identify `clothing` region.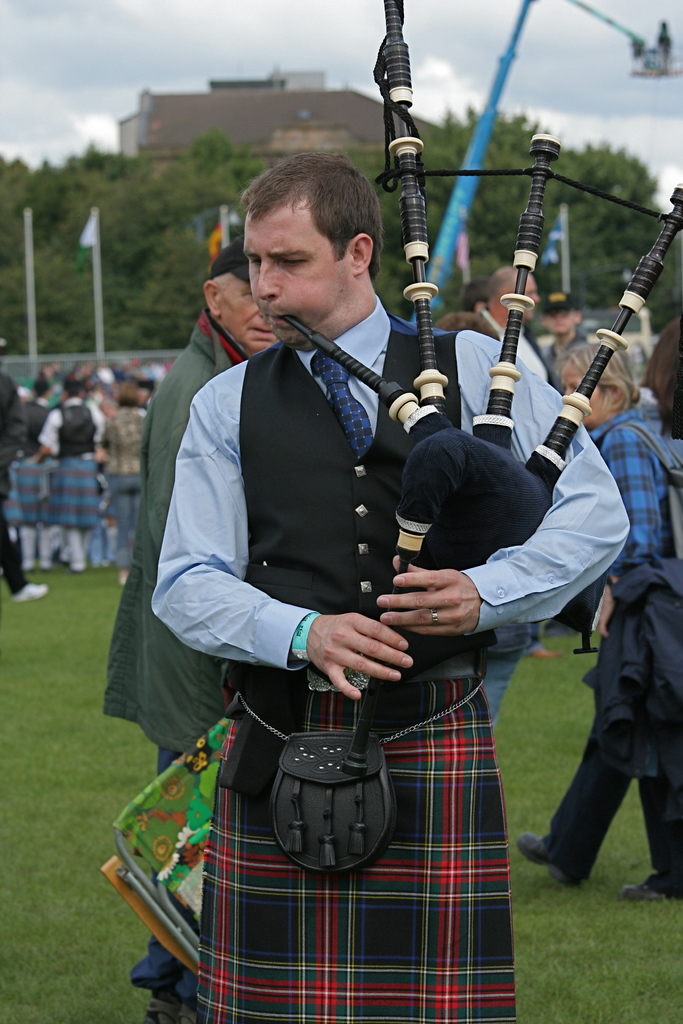
Region: (x1=28, y1=394, x2=108, y2=566).
